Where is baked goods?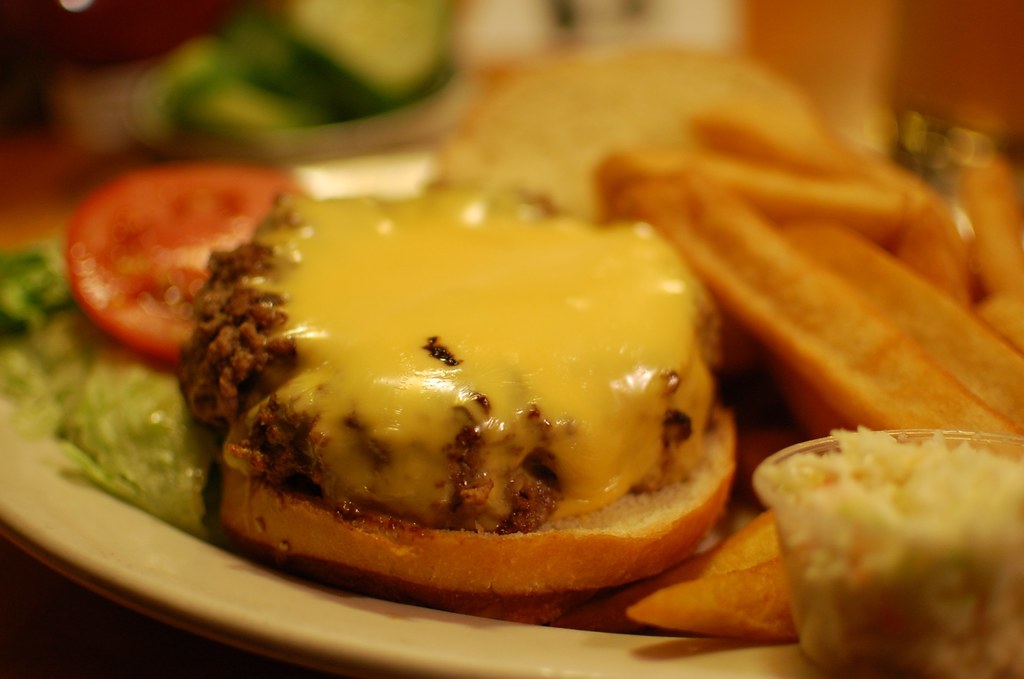
(x1=451, y1=35, x2=861, y2=216).
